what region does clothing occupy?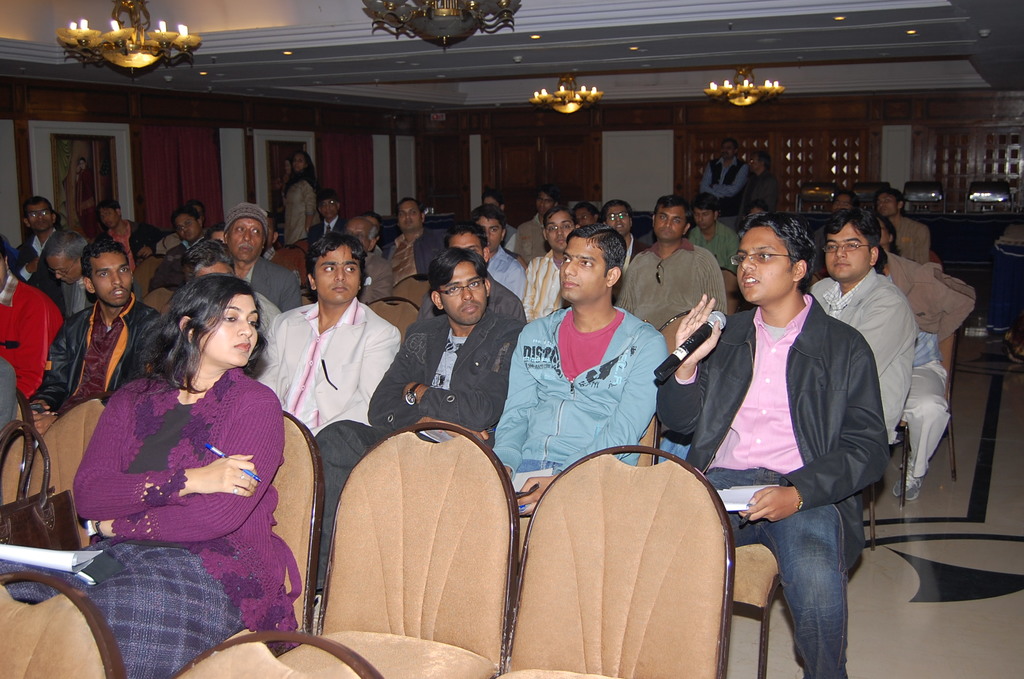
box=[511, 215, 547, 265].
